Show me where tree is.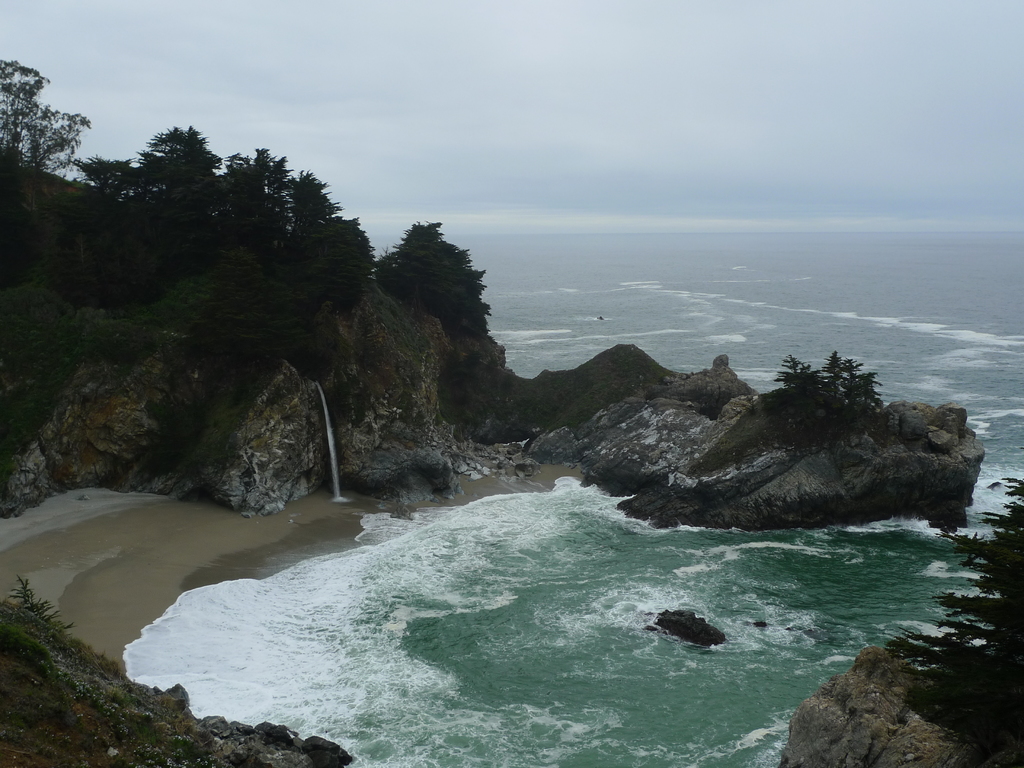
tree is at 884,466,1023,767.
